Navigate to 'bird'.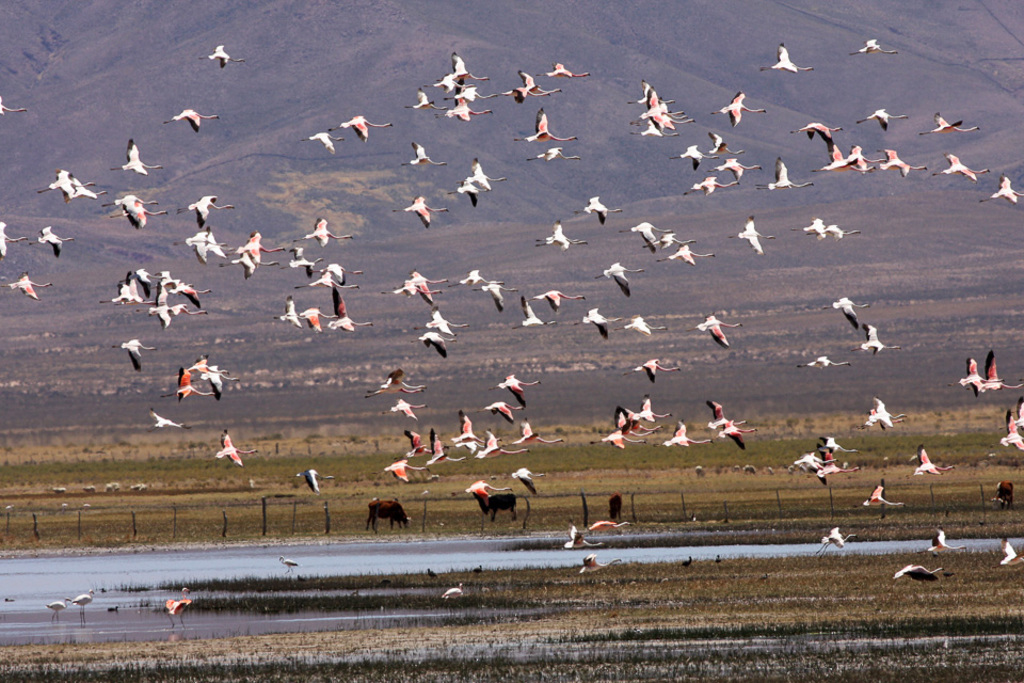
Navigation target: bbox=[615, 396, 677, 420].
